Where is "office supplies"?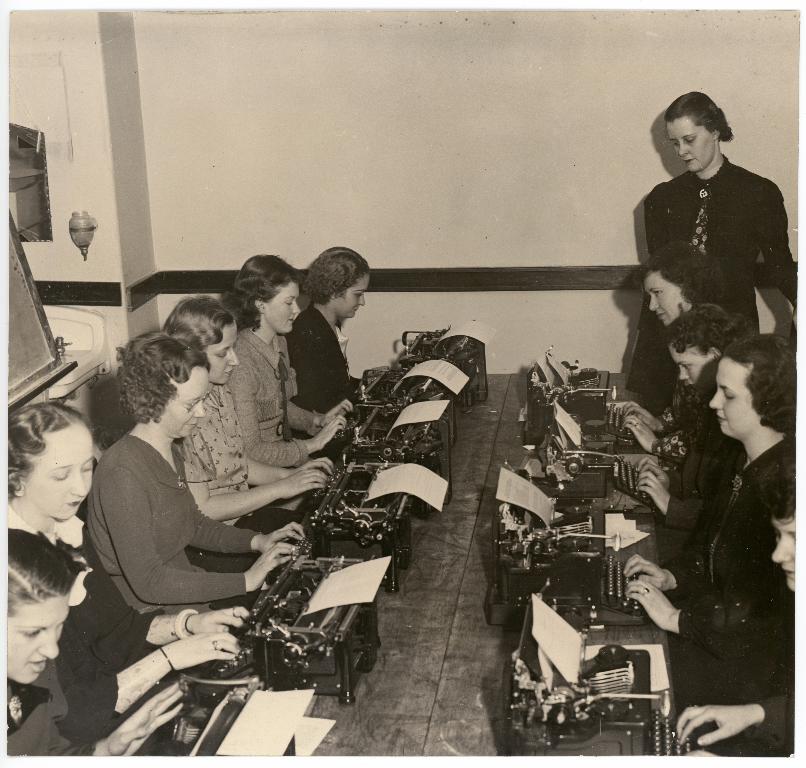
crop(246, 541, 391, 706).
